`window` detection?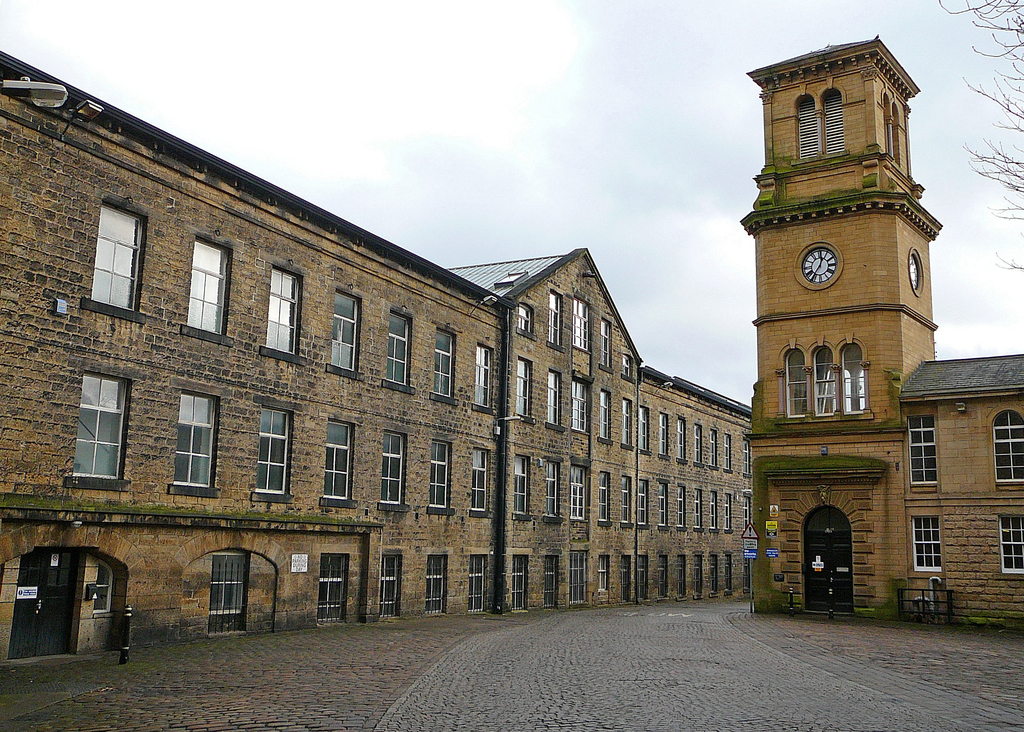
<box>381,433,403,516</box>
